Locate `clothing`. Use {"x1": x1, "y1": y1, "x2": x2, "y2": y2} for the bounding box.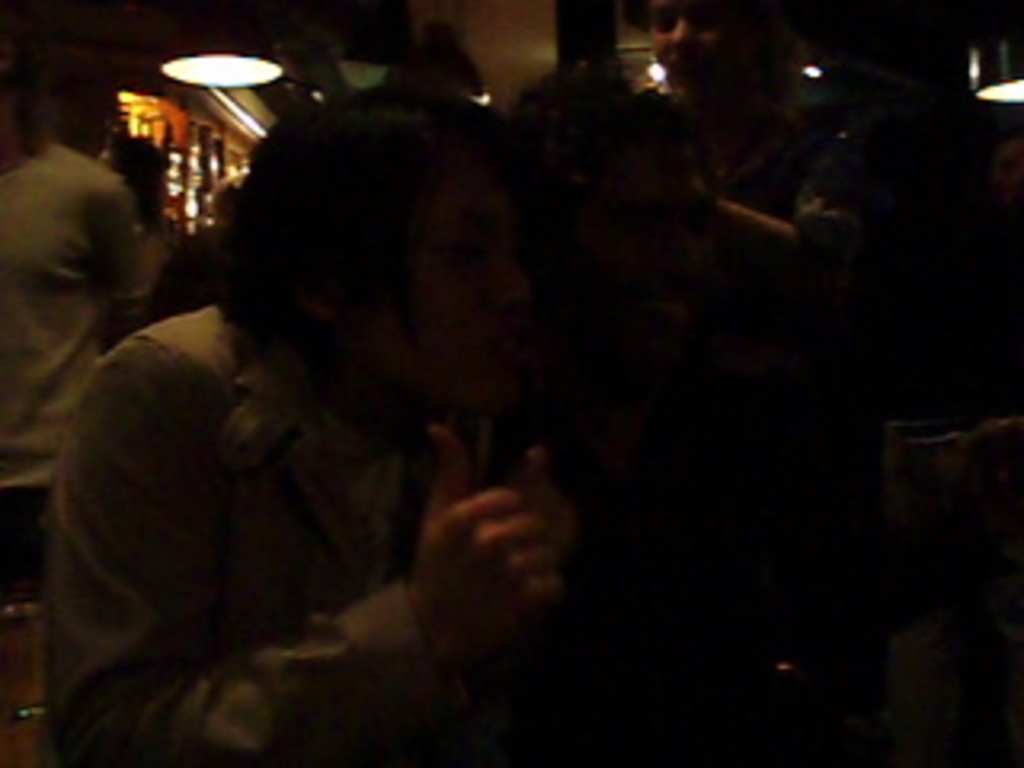
{"x1": 32, "y1": 294, "x2": 454, "y2": 765}.
